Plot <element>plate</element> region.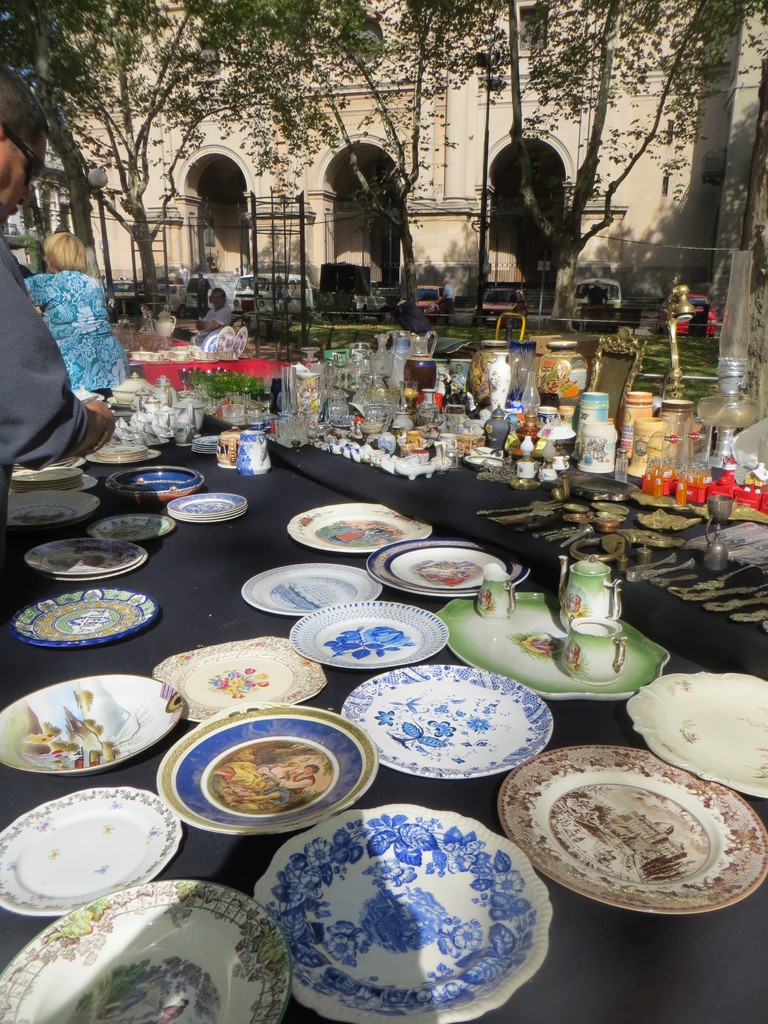
Plotted at box(283, 598, 442, 673).
